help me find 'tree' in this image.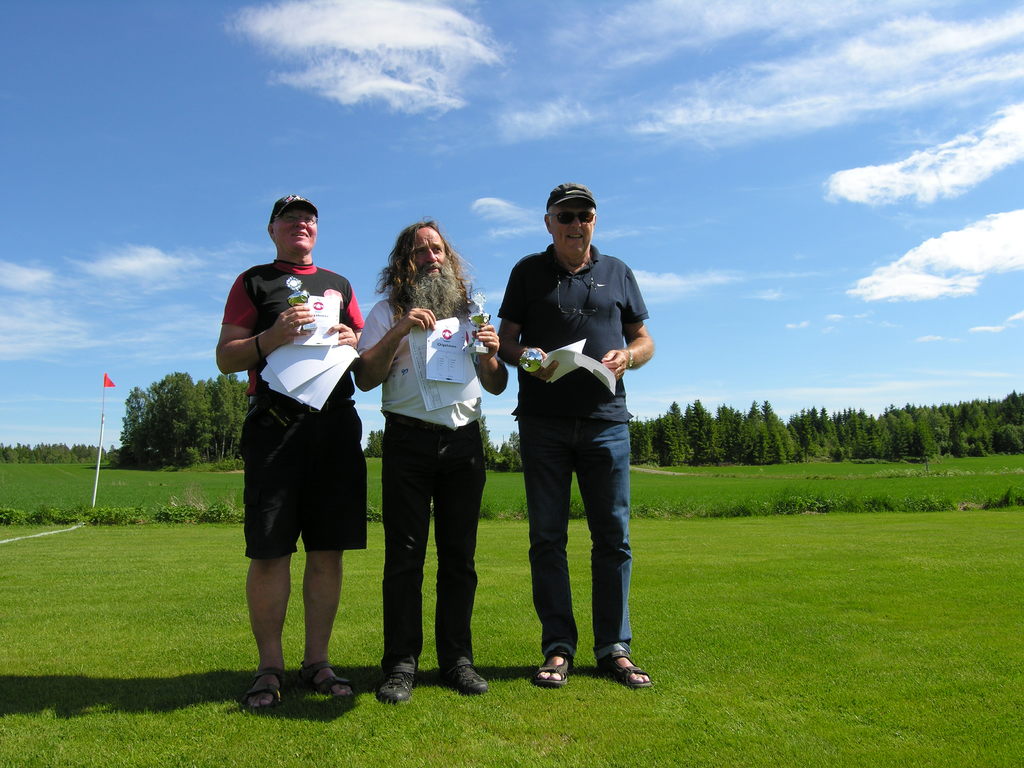
Found it: [0,440,20,465].
